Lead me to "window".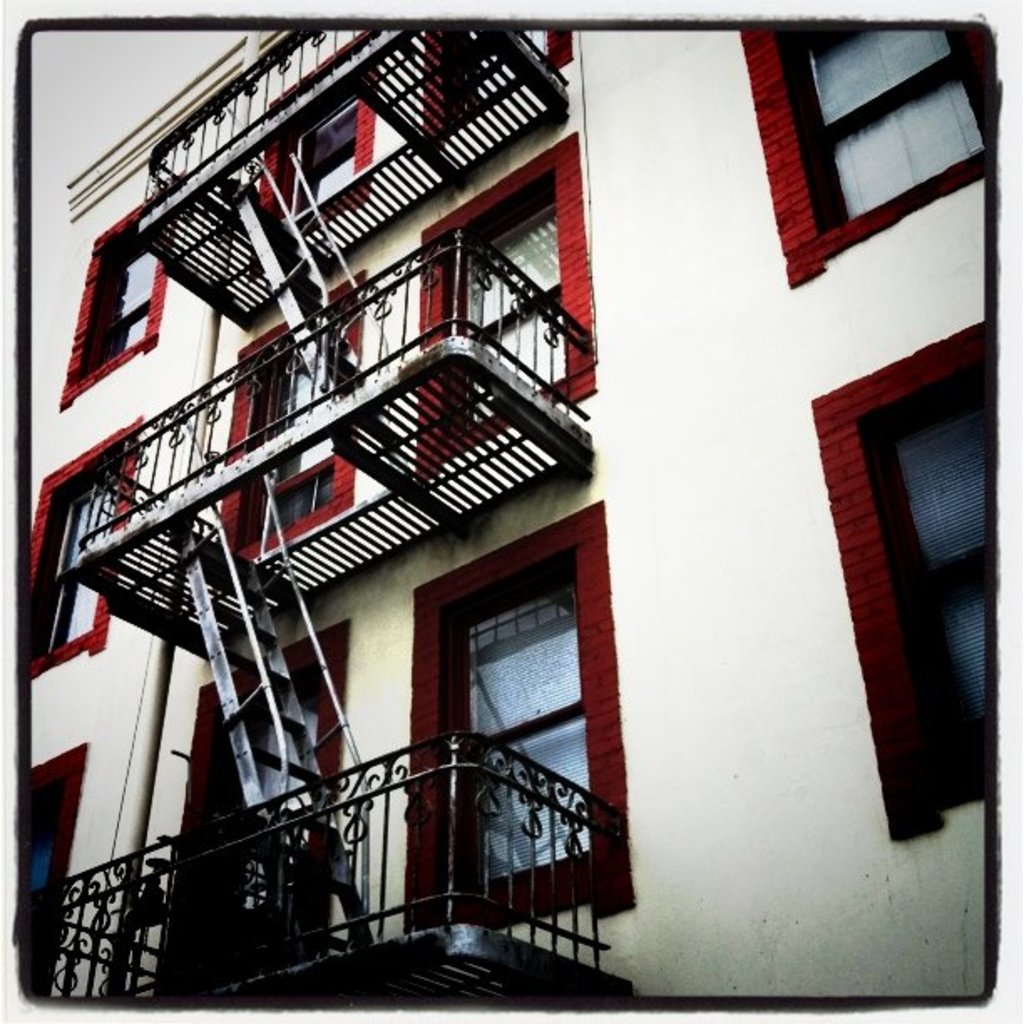
Lead to crop(440, 152, 577, 433).
